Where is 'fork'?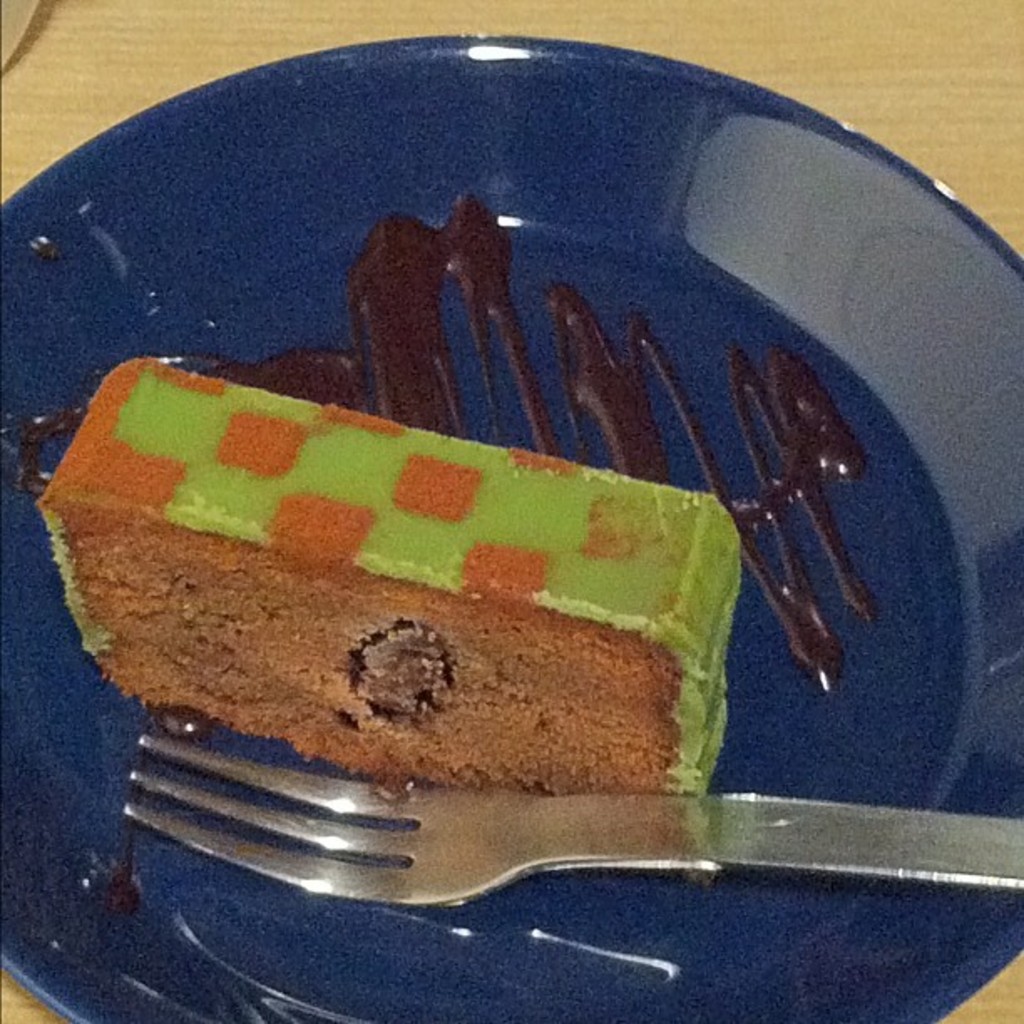
<region>112, 723, 1022, 905</region>.
